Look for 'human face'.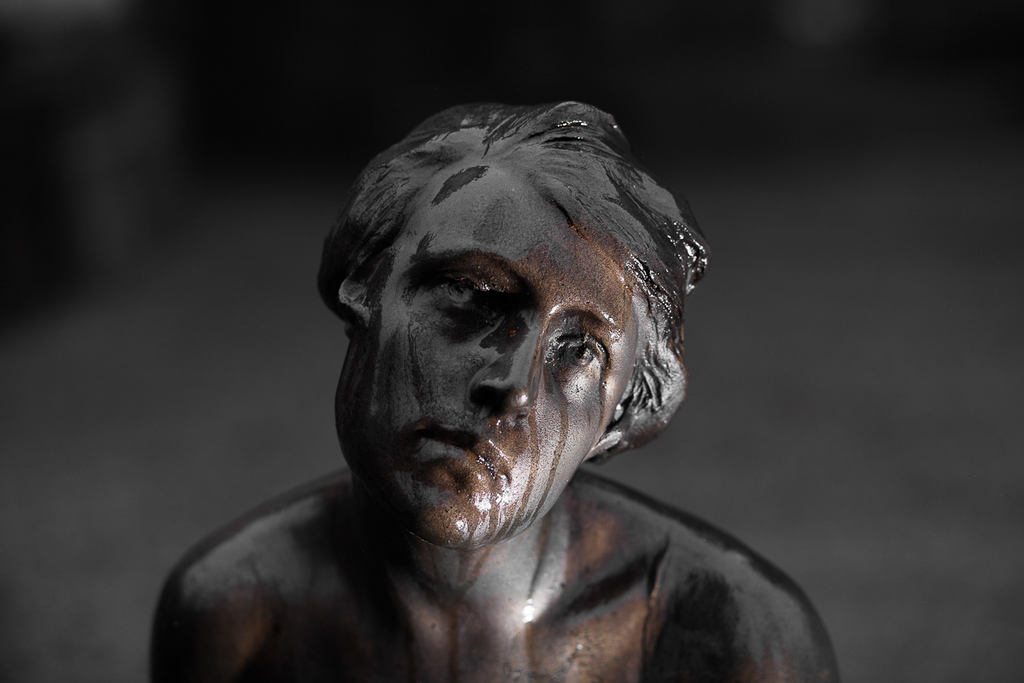
Found: (336, 201, 627, 540).
